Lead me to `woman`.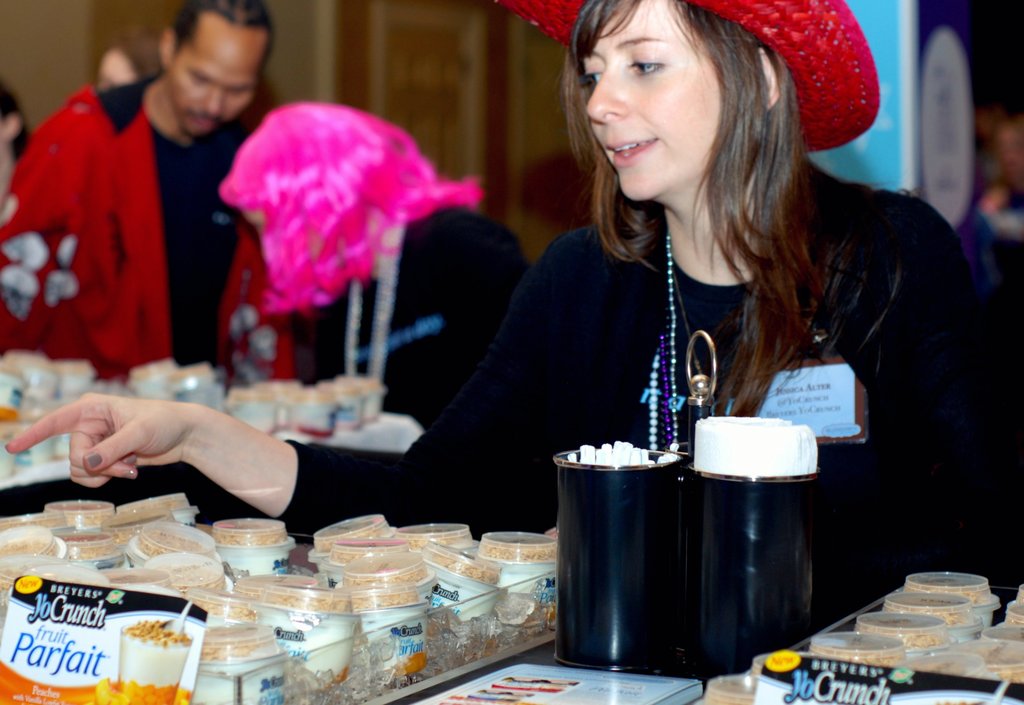
Lead to x1=190 y1=99 x2=538 y2=469.
